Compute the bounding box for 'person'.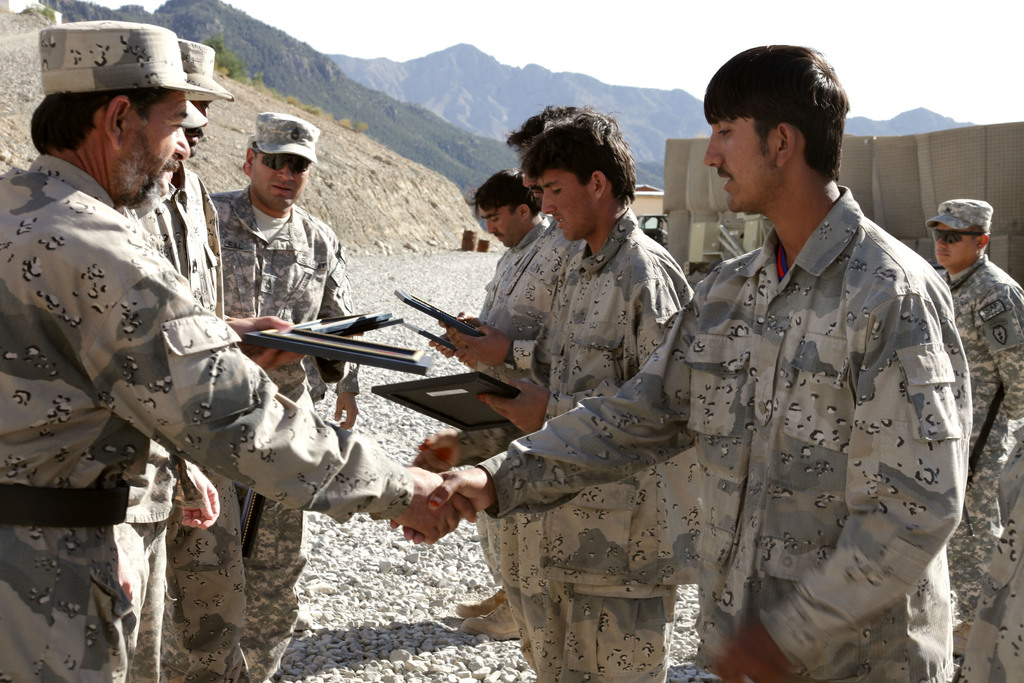
pyautogui.locateOnScreen(125, 38, 290, 681).
